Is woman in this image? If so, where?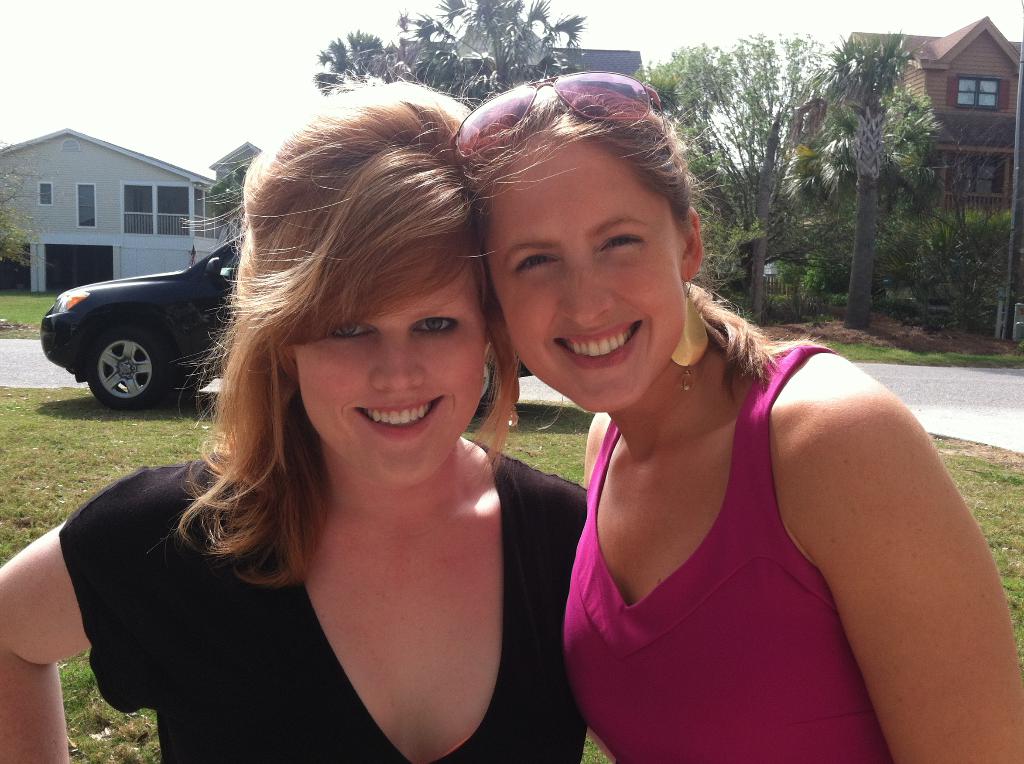
Yes, at detection(0, 79, 593, 763).
